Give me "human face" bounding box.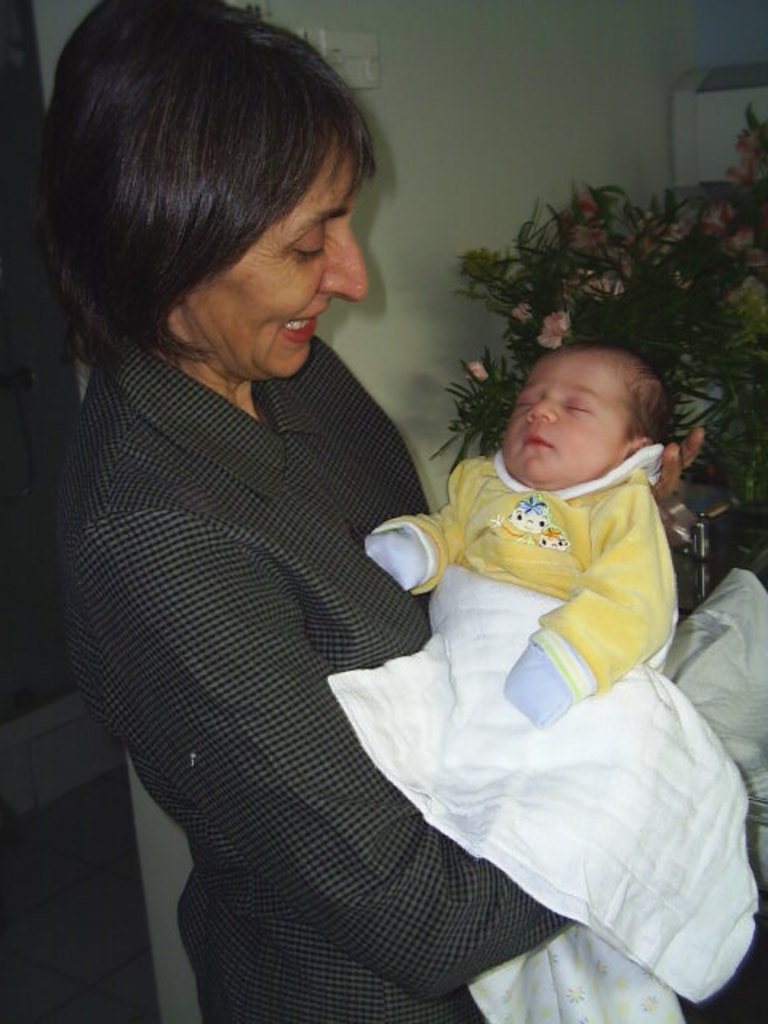
bbox(504, 344, 630, 493).
